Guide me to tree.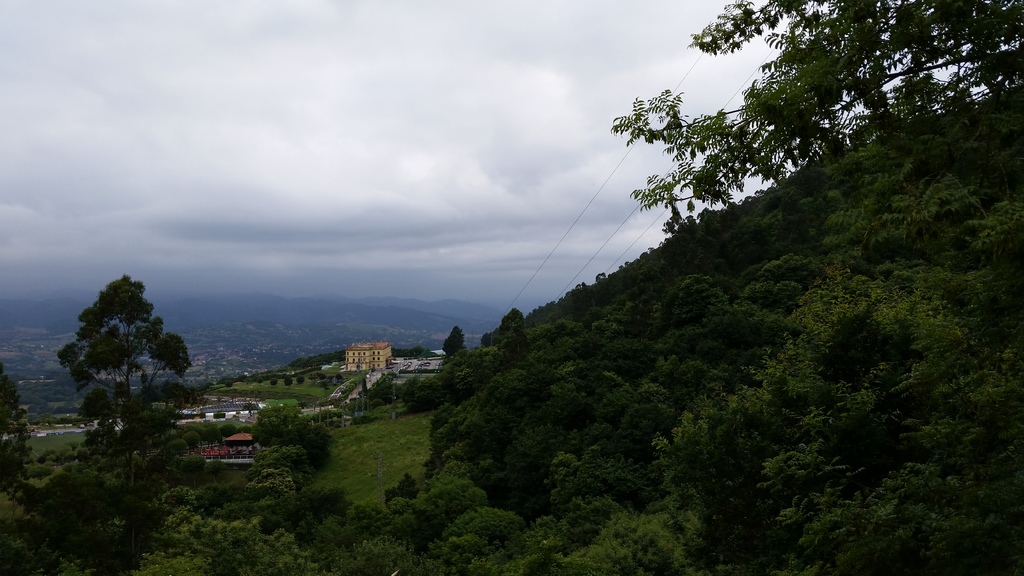
Guidance: bbox=[0, 359, 36, 503].
